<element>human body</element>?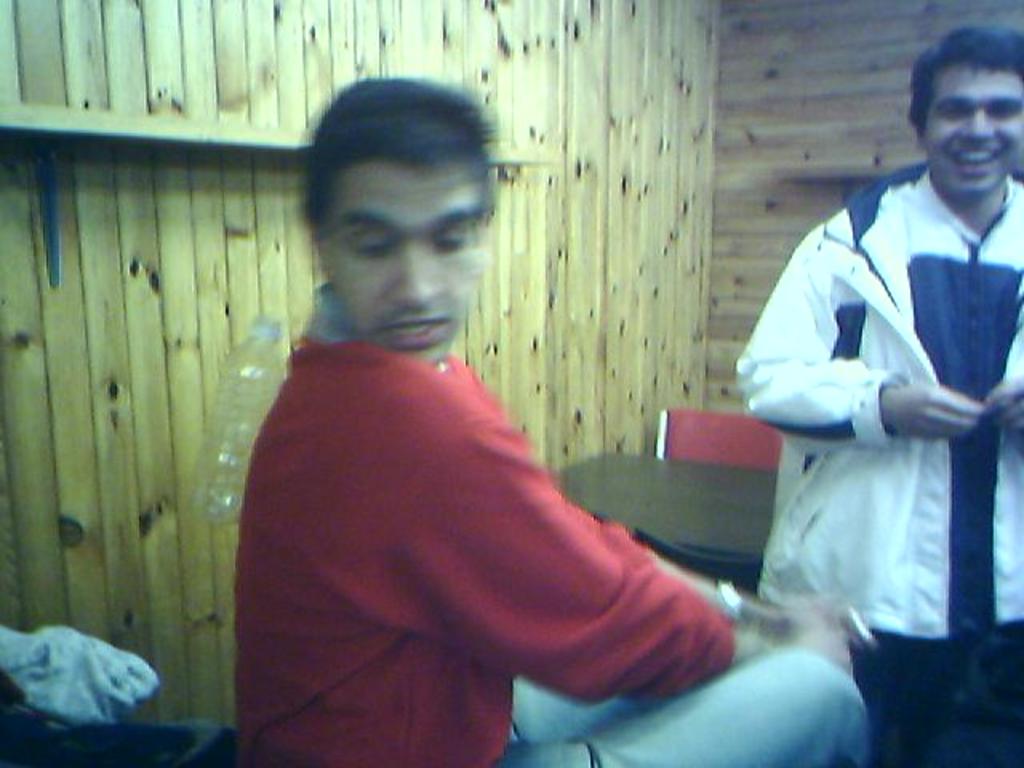
155 115 739 731
